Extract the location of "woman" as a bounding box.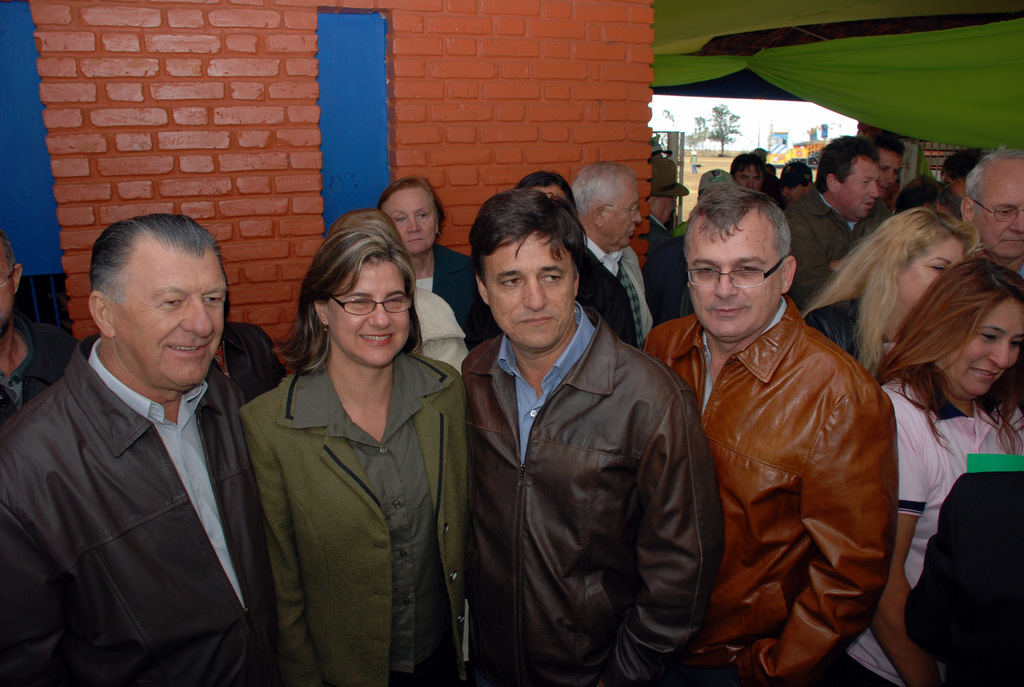
<box>832,255,1023,686</box>.
